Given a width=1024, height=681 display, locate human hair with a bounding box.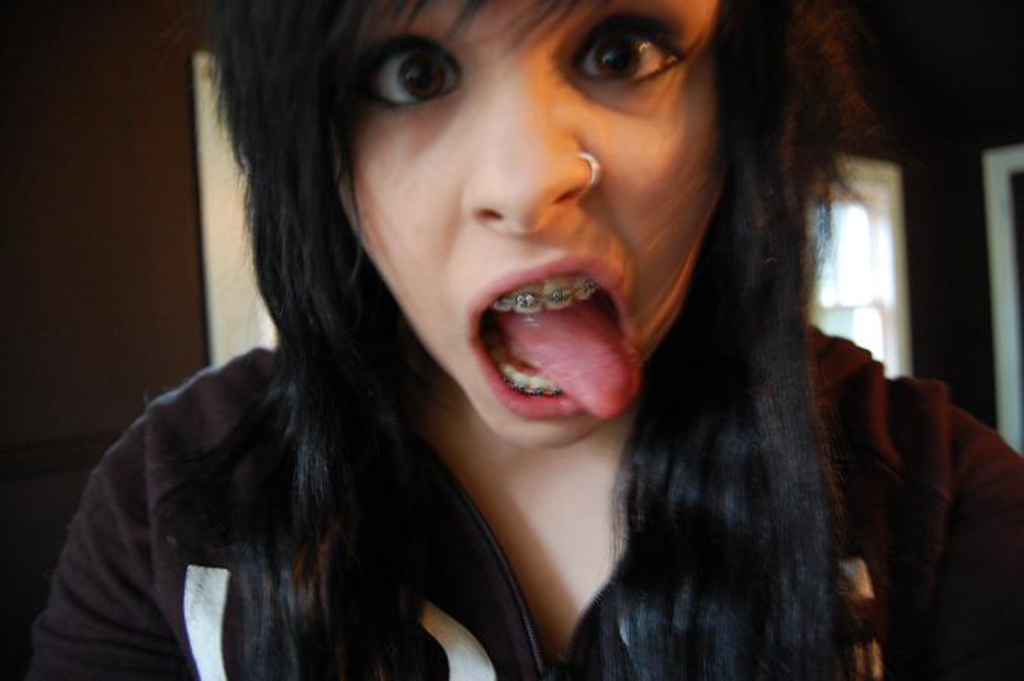
Located: Rect(150, 0, 903, 679).
